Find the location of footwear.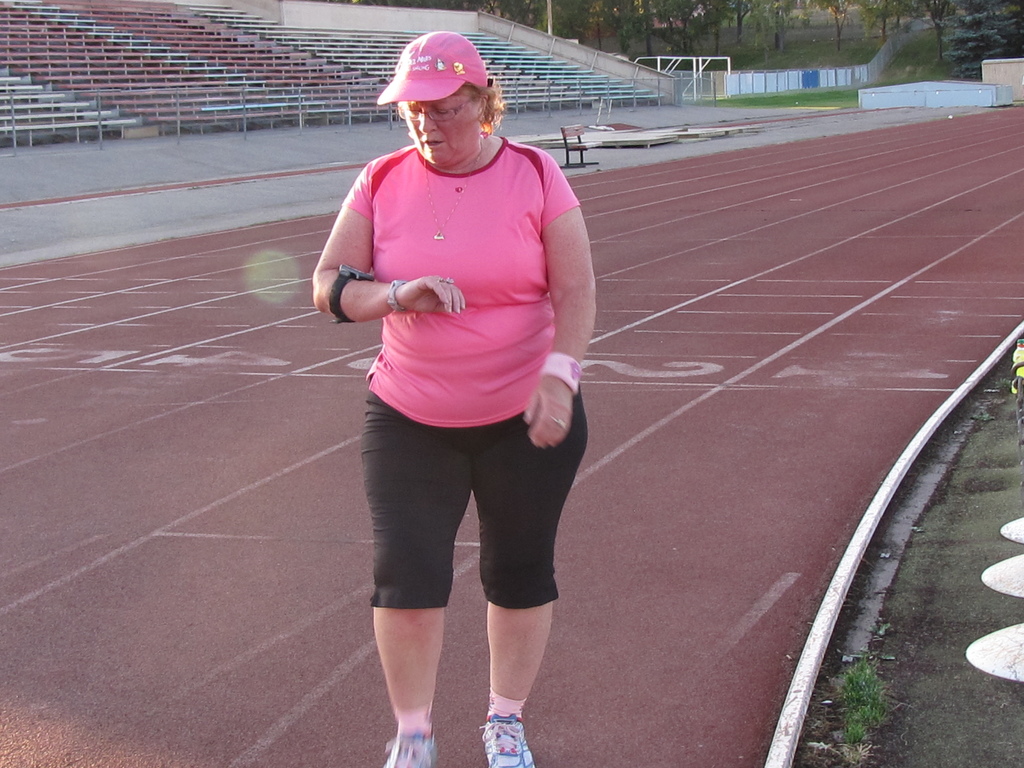
Location: [left=383, top=721, right=439, bottom=767].
